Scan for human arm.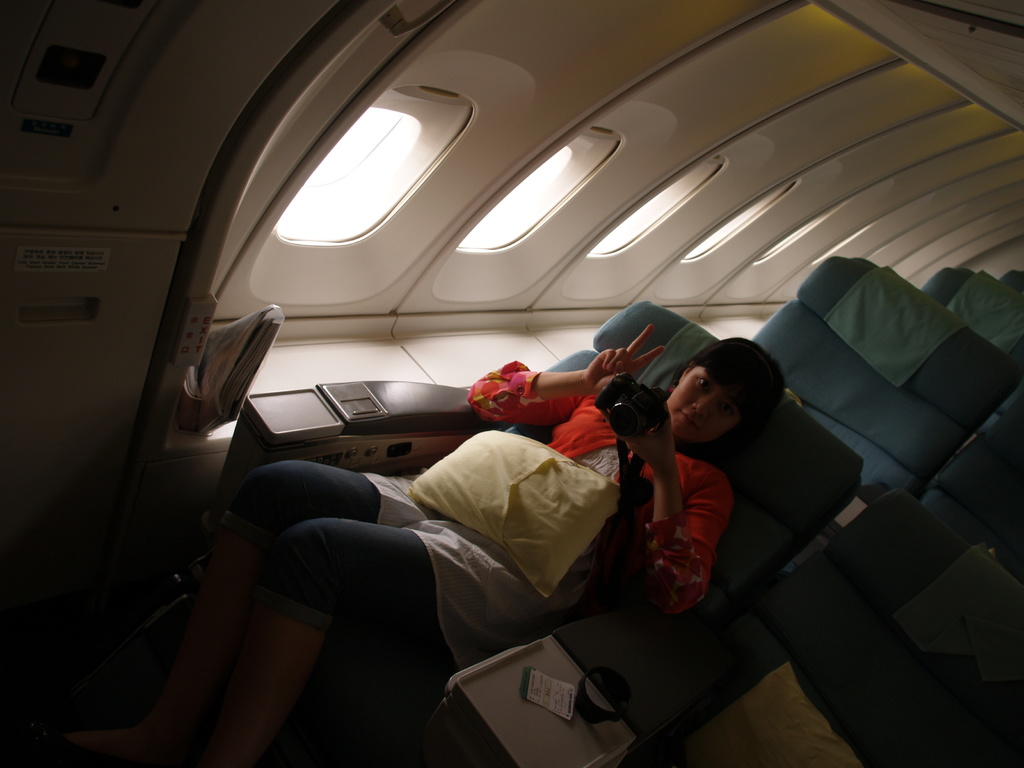
Scan result: box(609, 404, 737, 616).
